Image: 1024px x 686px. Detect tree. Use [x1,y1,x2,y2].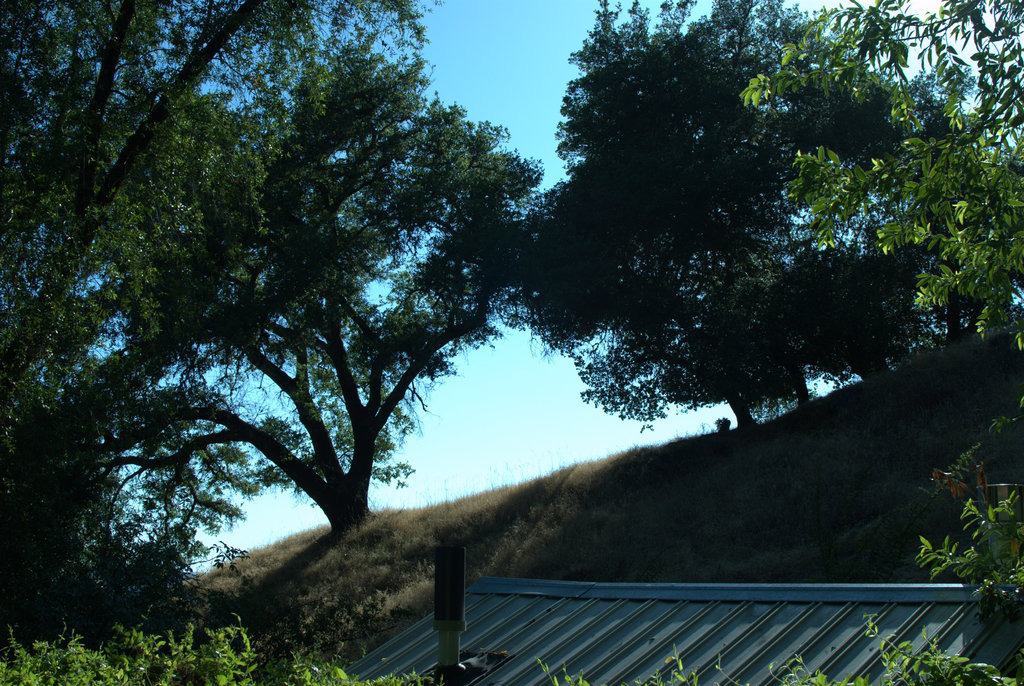
[532,391,1023,685].
